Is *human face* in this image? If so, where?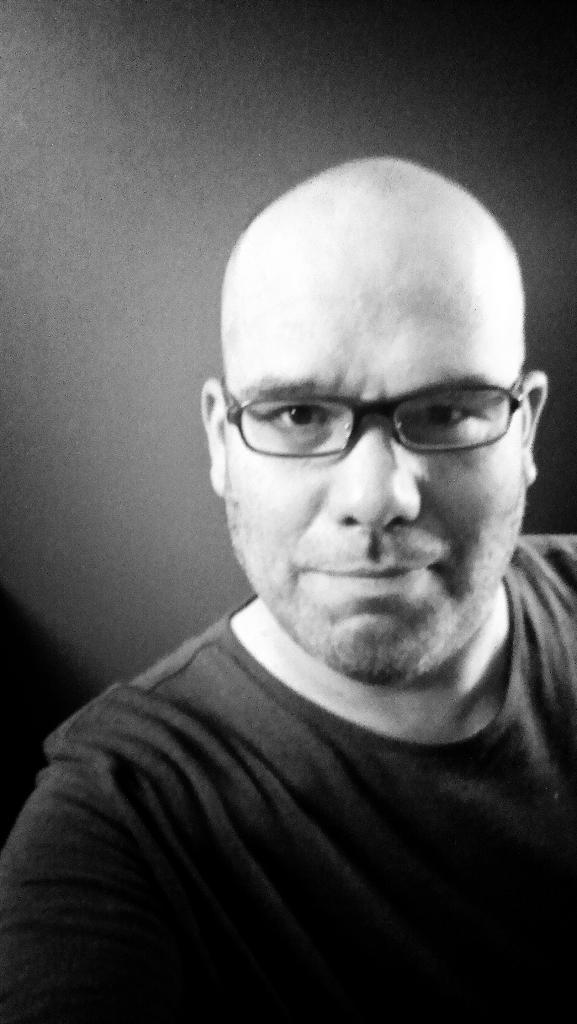
Yes, at (left=201, top=236, right=538, bottom=667).
